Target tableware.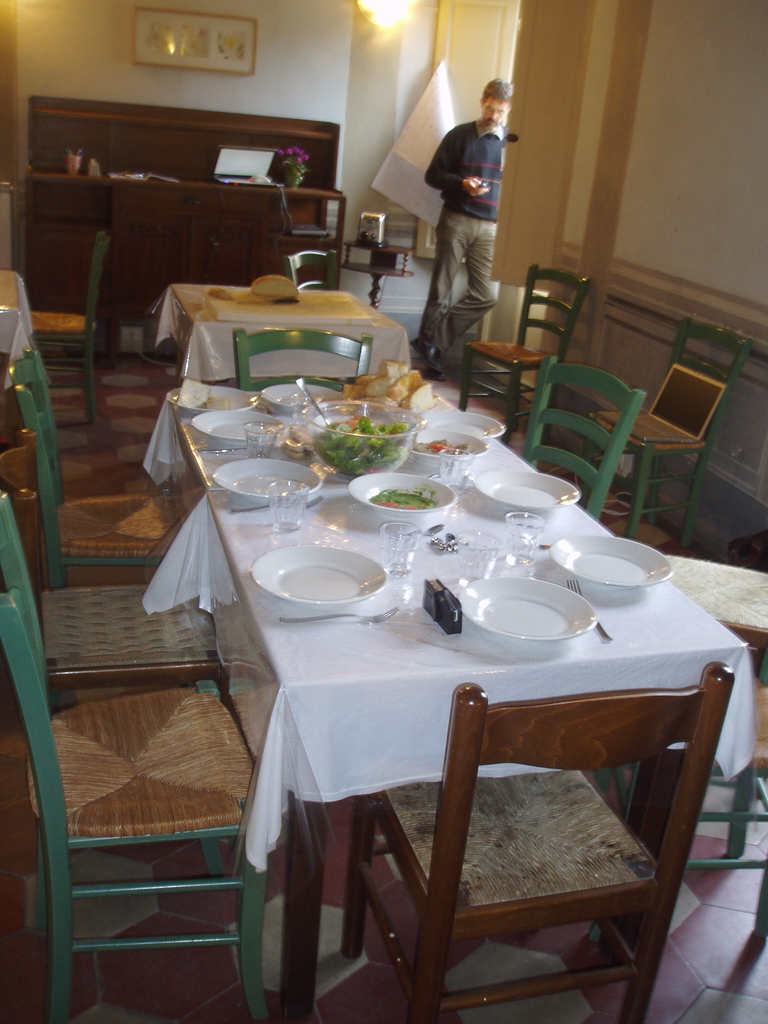
Target region: 563,579,611,639.
